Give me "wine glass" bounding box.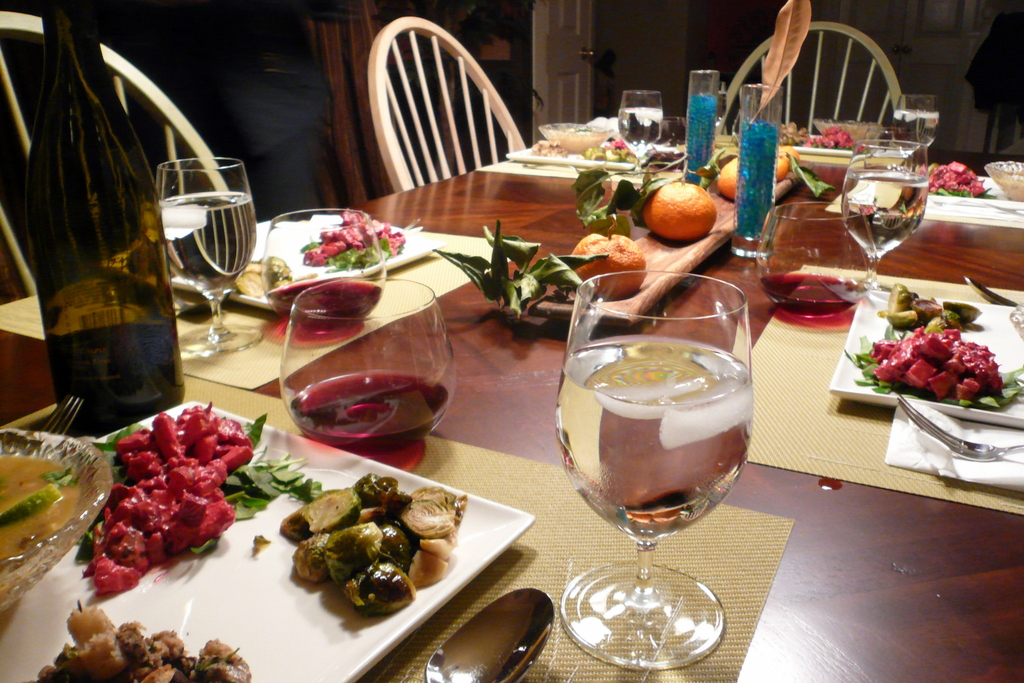
region(890, 96, 939, 159).
